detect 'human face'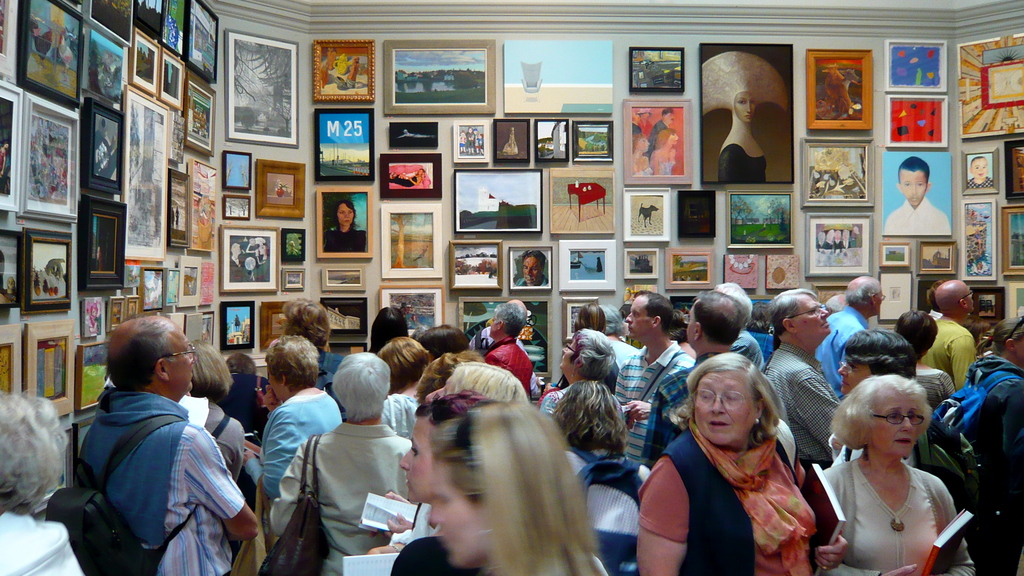
428, 459, 490, 568
